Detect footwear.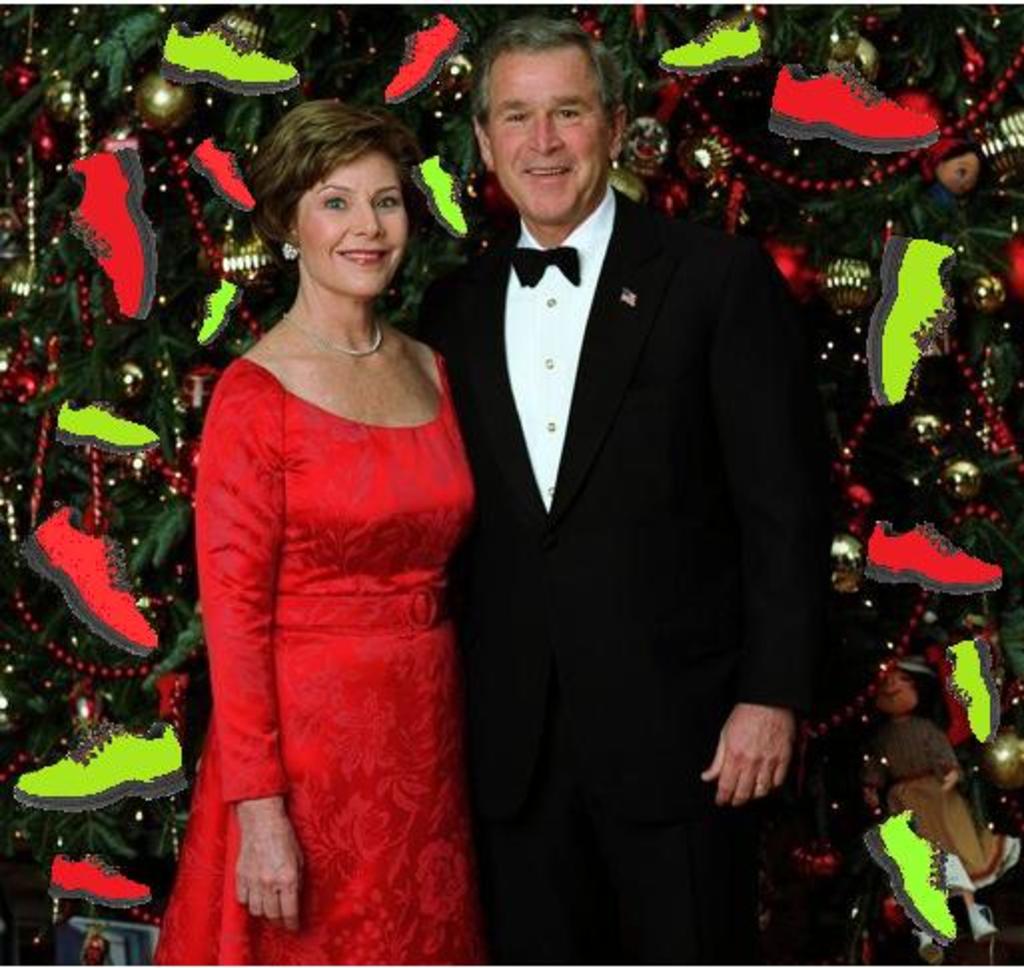
Detected at x1=48, y1=162, x2=162, y2=333.
